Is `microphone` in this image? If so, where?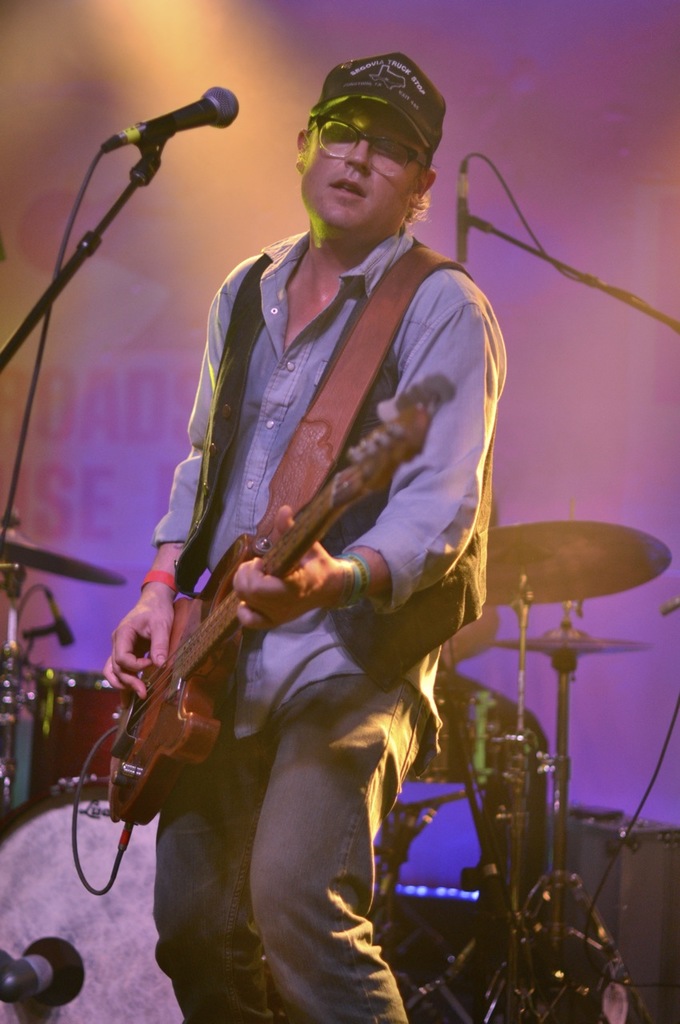
Yes, at Rect(47, 587, 79, 645).
